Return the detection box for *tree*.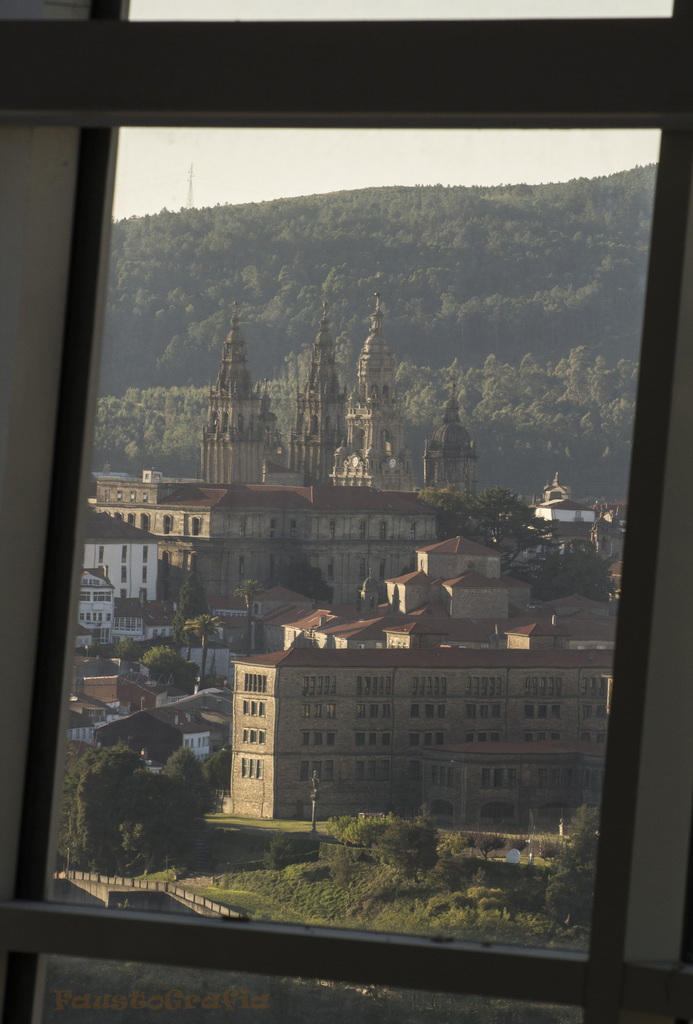
detection(510, 540, 616, 602).
